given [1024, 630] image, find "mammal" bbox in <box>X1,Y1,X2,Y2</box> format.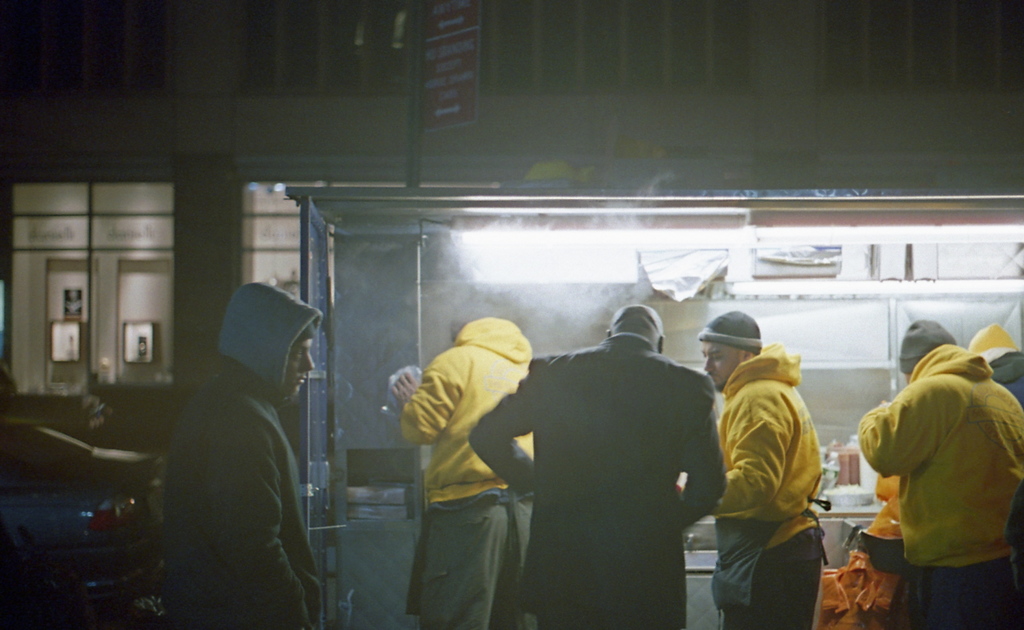
<box>858,318,1023,629</box>.
